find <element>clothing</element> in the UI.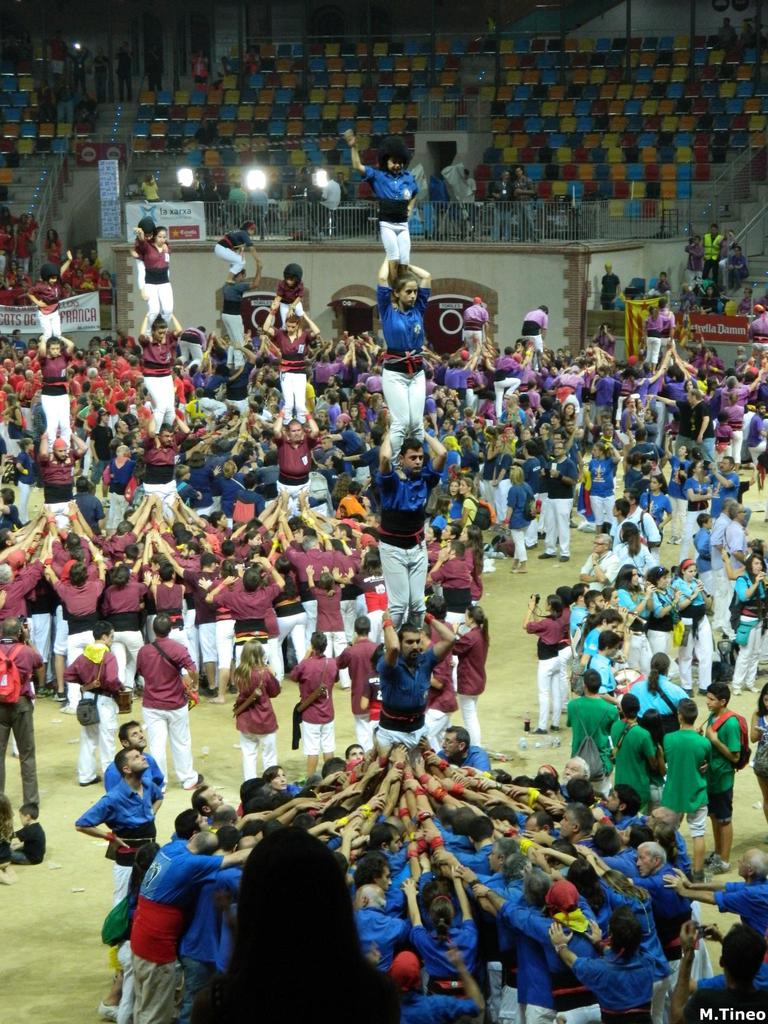
UI element at box=[198, 60, 210, 84].
